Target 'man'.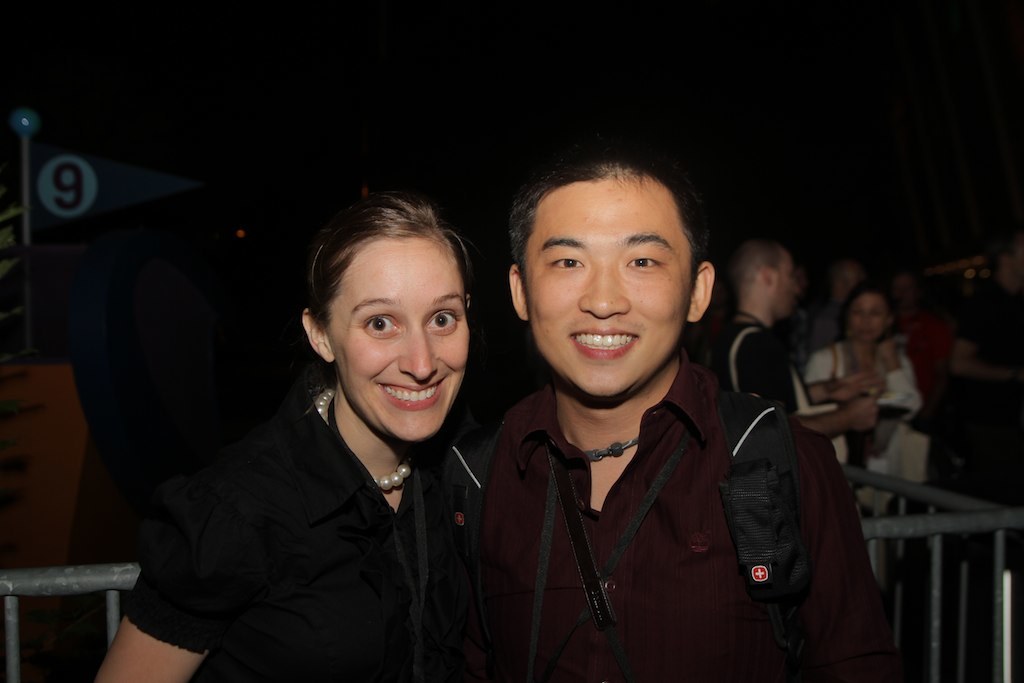
Target region: 807, 268, 856, 357.
